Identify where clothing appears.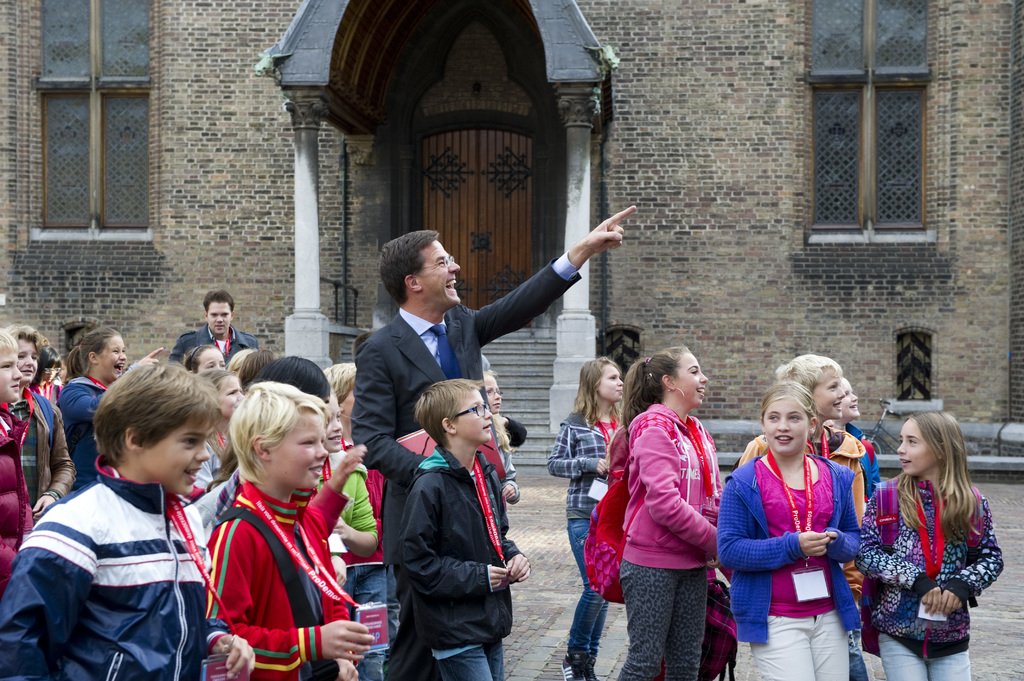
Appears at bbox=[204, 482, 348, 680].
